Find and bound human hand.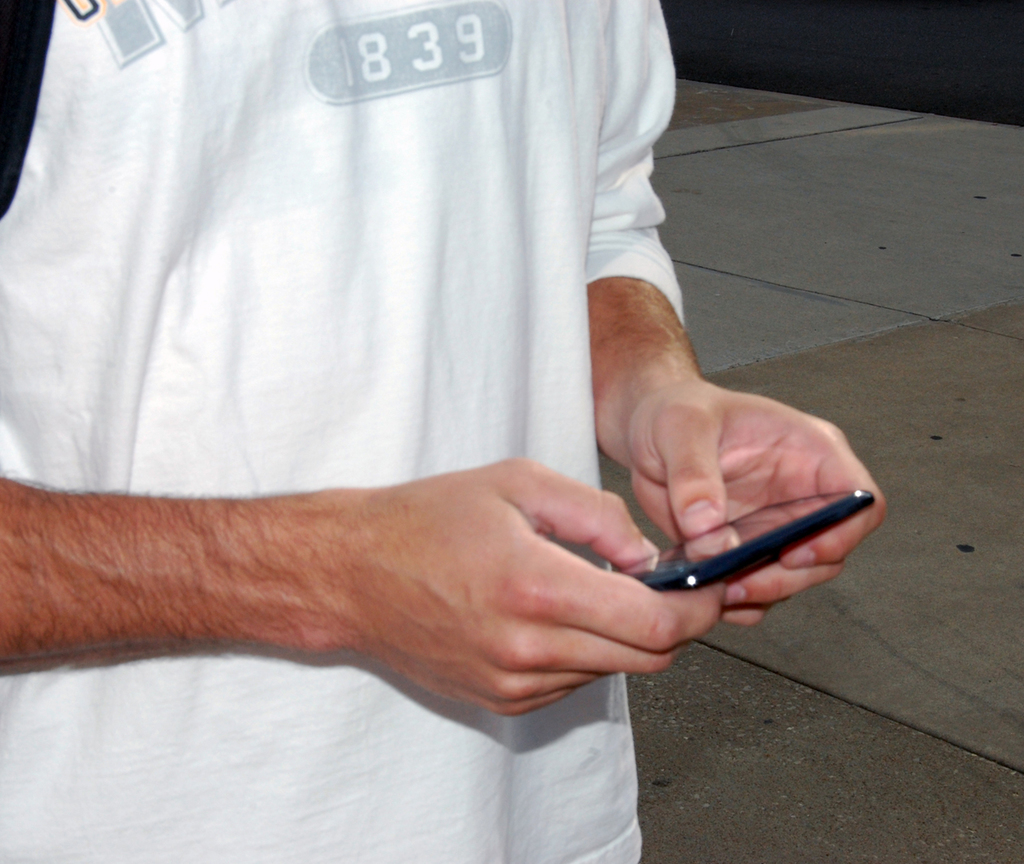
Bound: [x1=622, y1=374, x2=890, y2=633].
